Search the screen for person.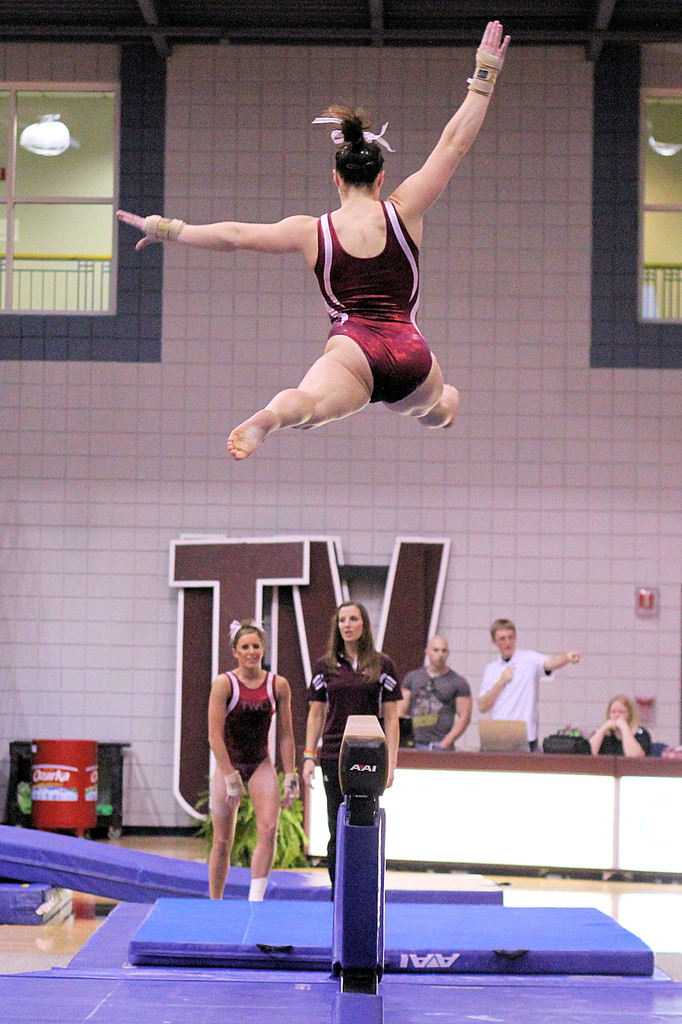
Found at <region>589, 694, 650, 764</region>.
